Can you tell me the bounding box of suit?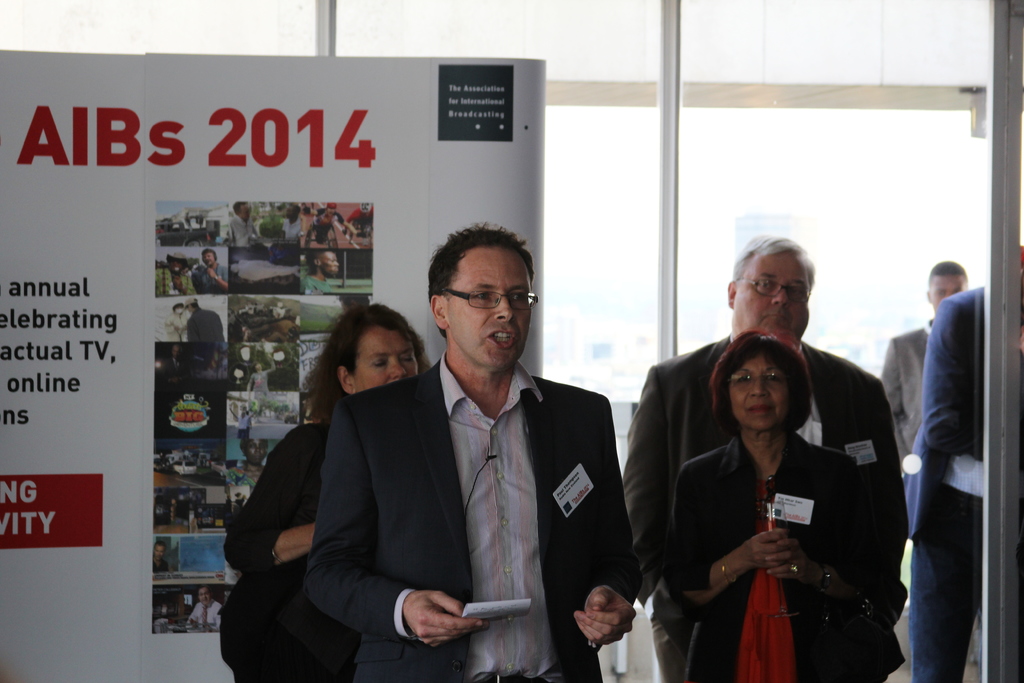
detection(313, 268, 620, 676).
